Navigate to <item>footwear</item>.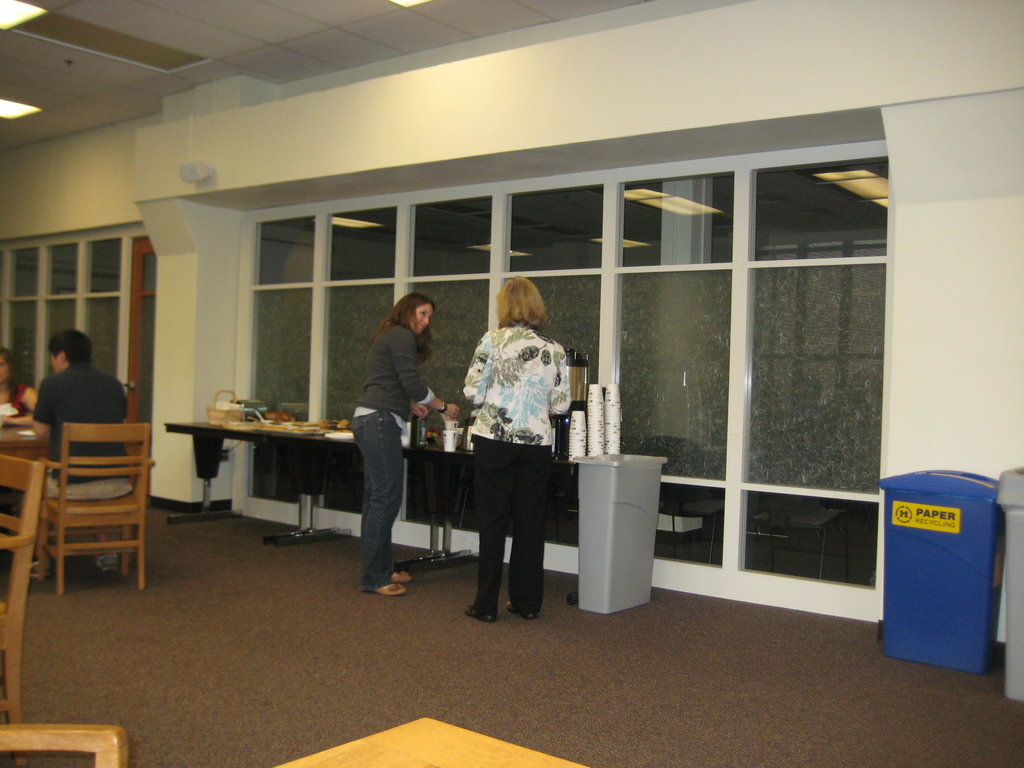
Navigation target: pyautogui.locateOnScreen(28, 556, 51, 584).
